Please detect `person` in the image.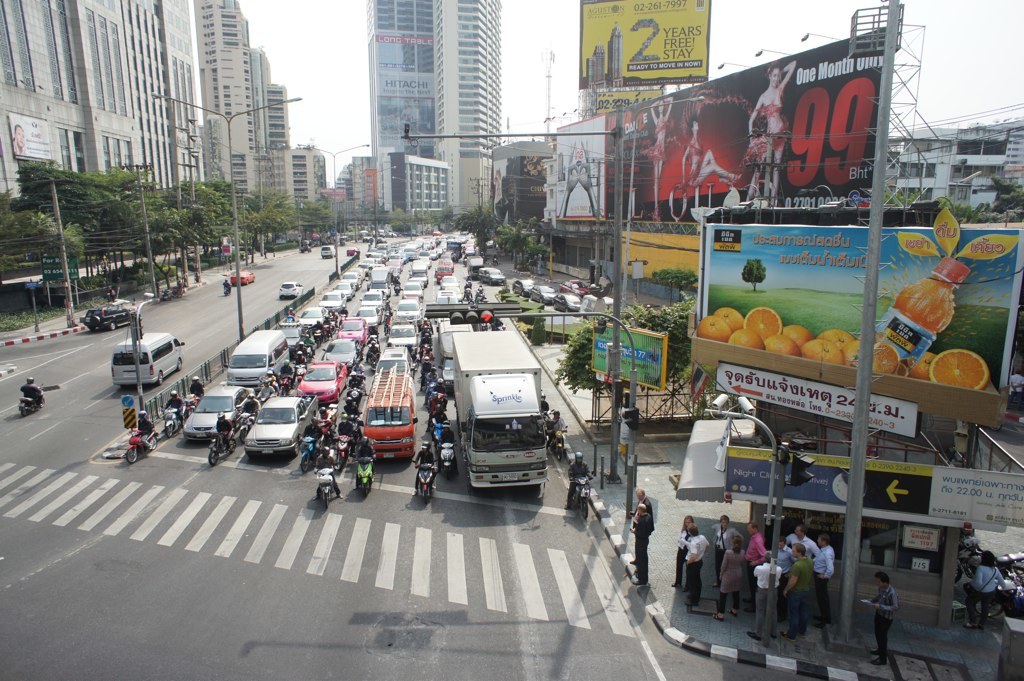
locate(414, 443, 434, 467).
